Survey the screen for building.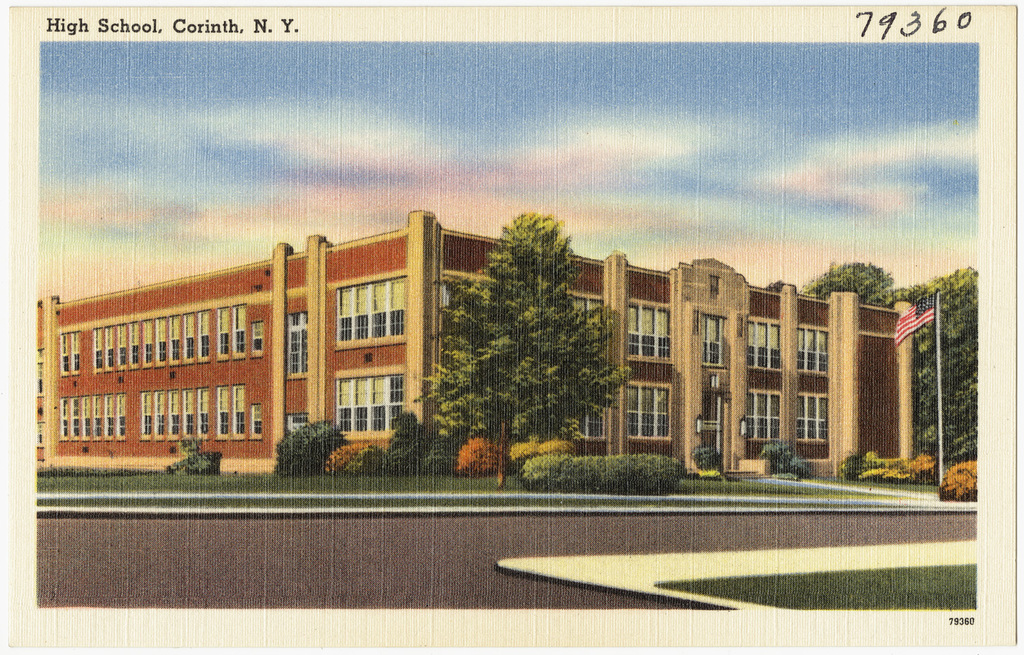
Survey found: 33:206:917:475.
